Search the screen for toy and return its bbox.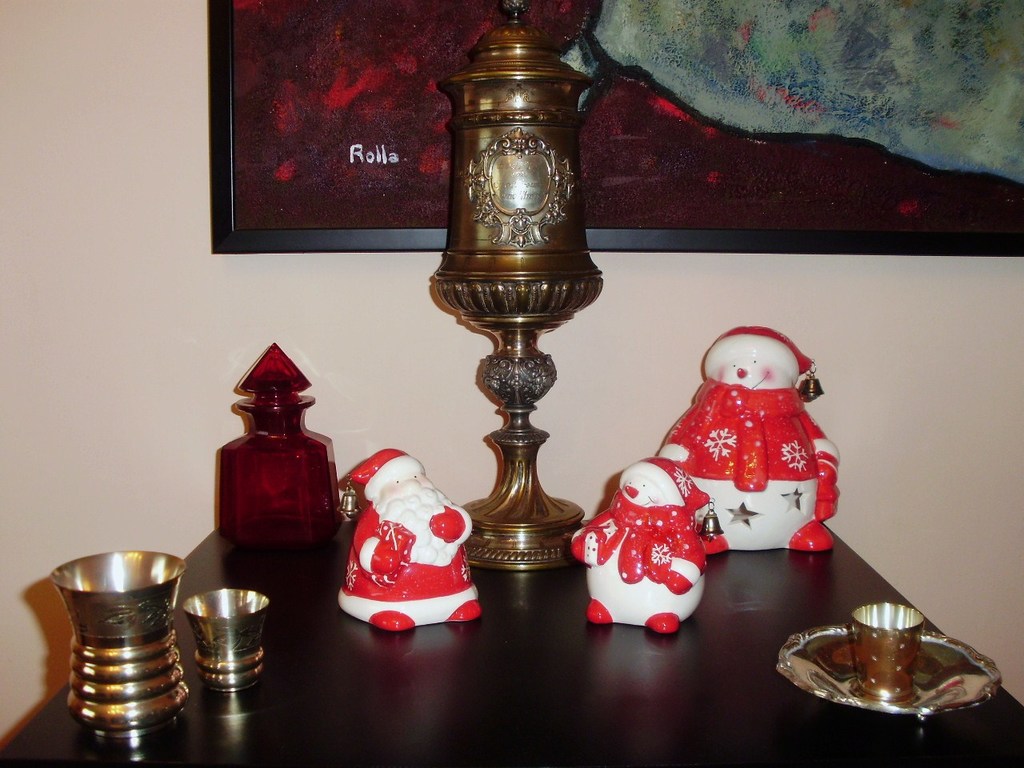
Found: locate(330, 438, 472, 639).
